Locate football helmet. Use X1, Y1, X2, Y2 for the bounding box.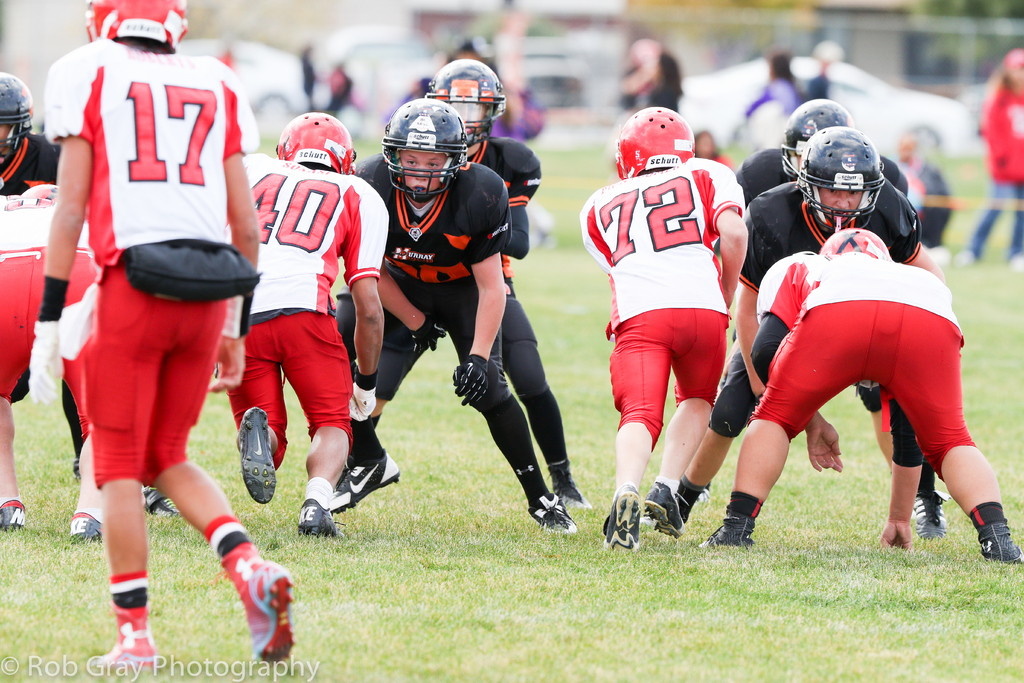
792, 128, 885, 233.
